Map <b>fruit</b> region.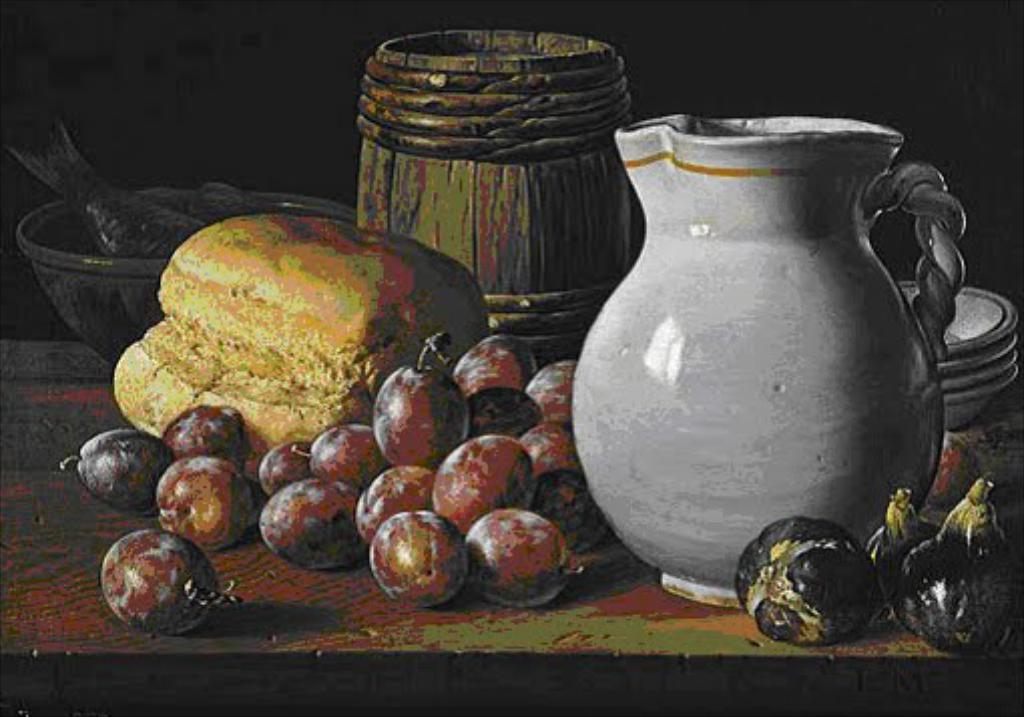
Mapped to (left=58, top=428, right=177, bottom=512).
